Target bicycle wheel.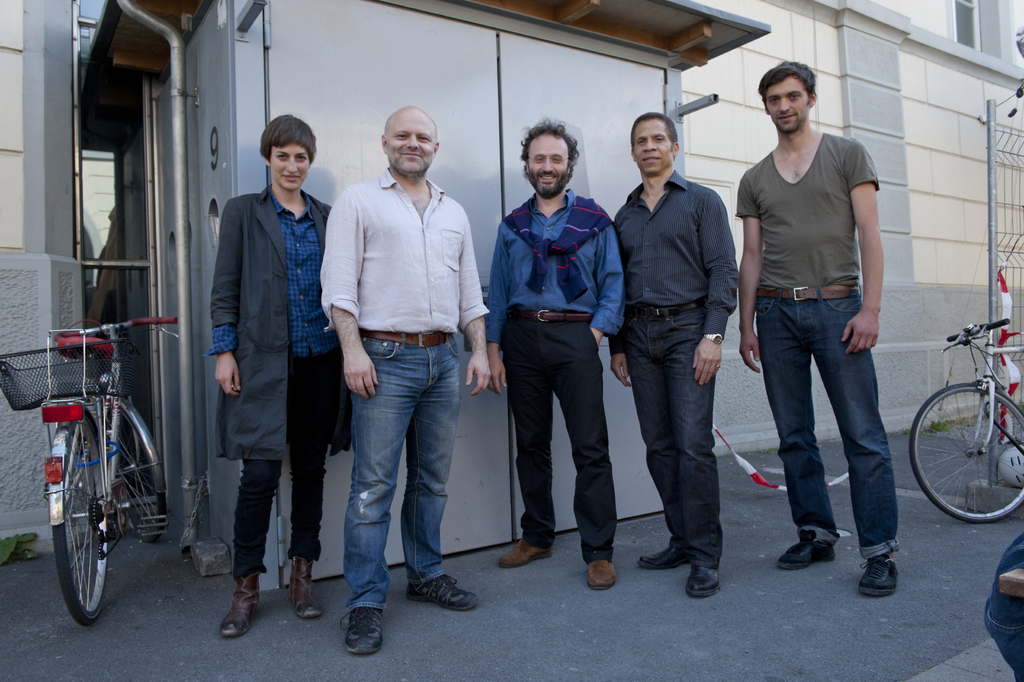
Target region: [x1=45, y1=416, x2=114, y2=624].
